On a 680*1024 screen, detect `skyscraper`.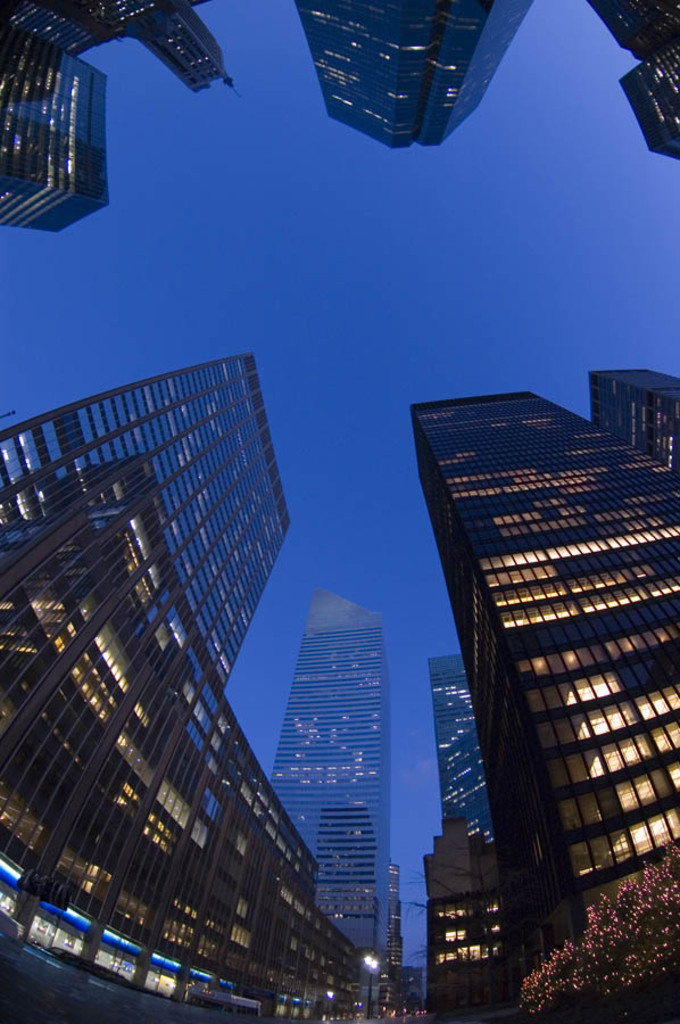
x1=288 y1=0 x2=542 y2=155.
